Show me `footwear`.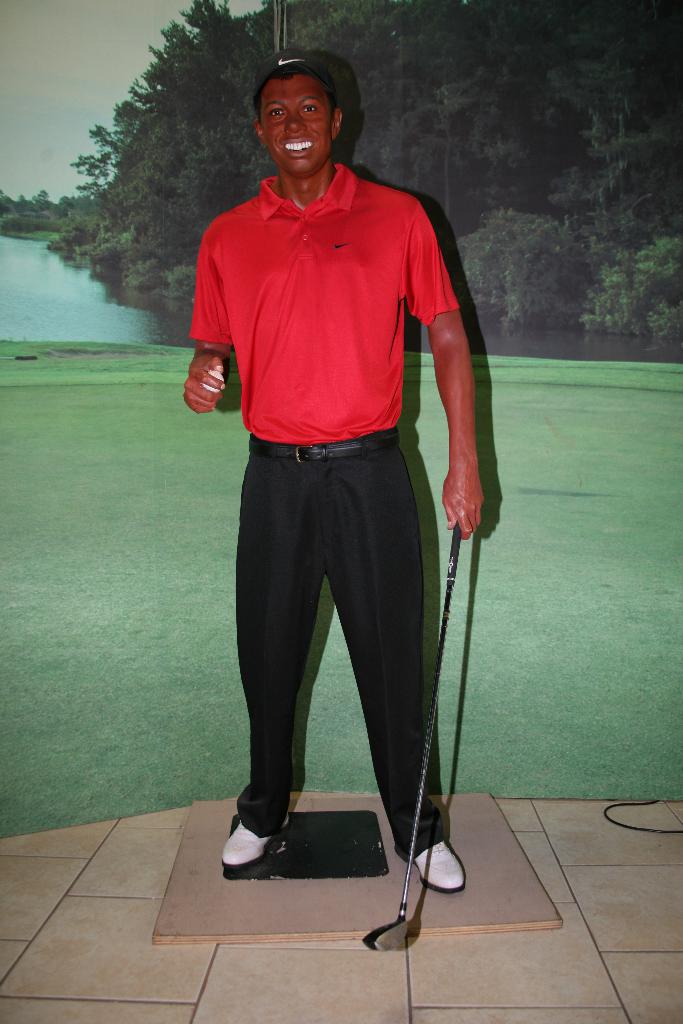
`footwear` is here: x1=215 y1=801 x2=284 y2=892.
